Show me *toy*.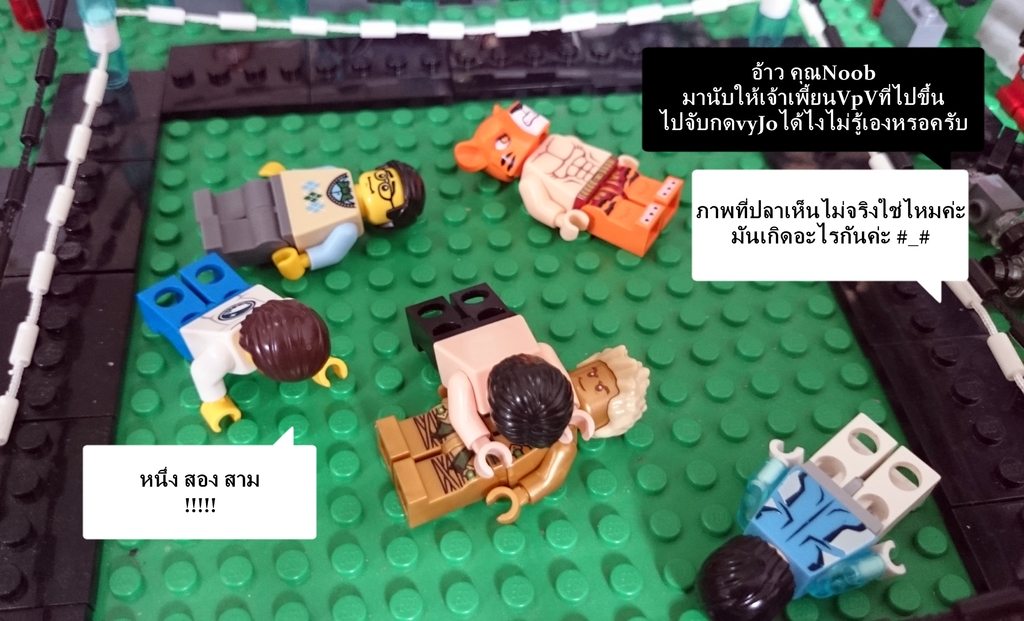
*toy* is here: bbox(195, 159, 425, 281).
